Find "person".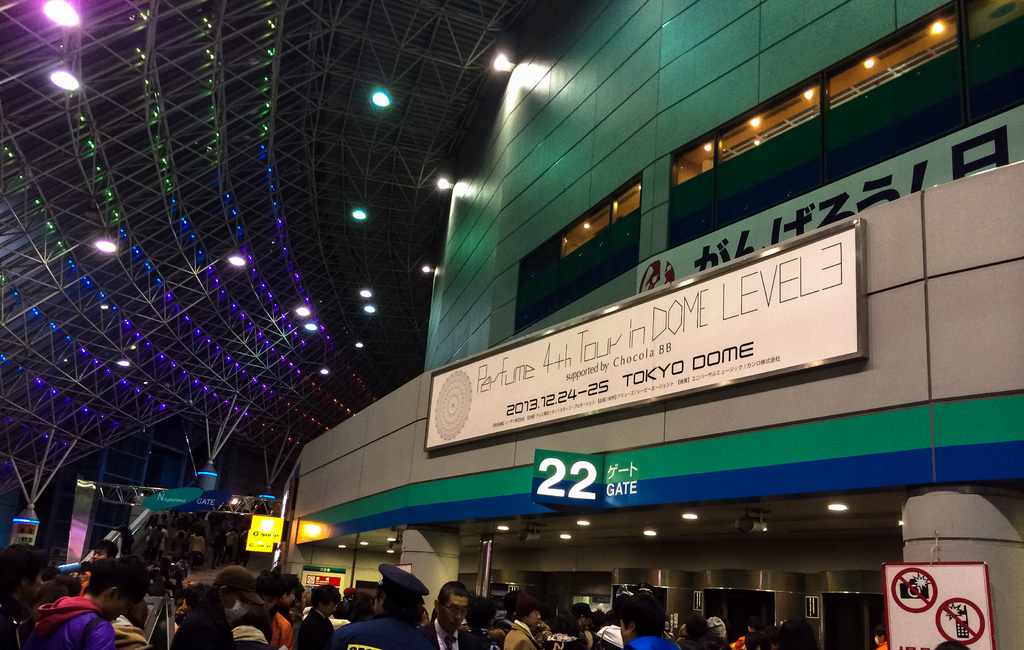
(325,564,430,649).
